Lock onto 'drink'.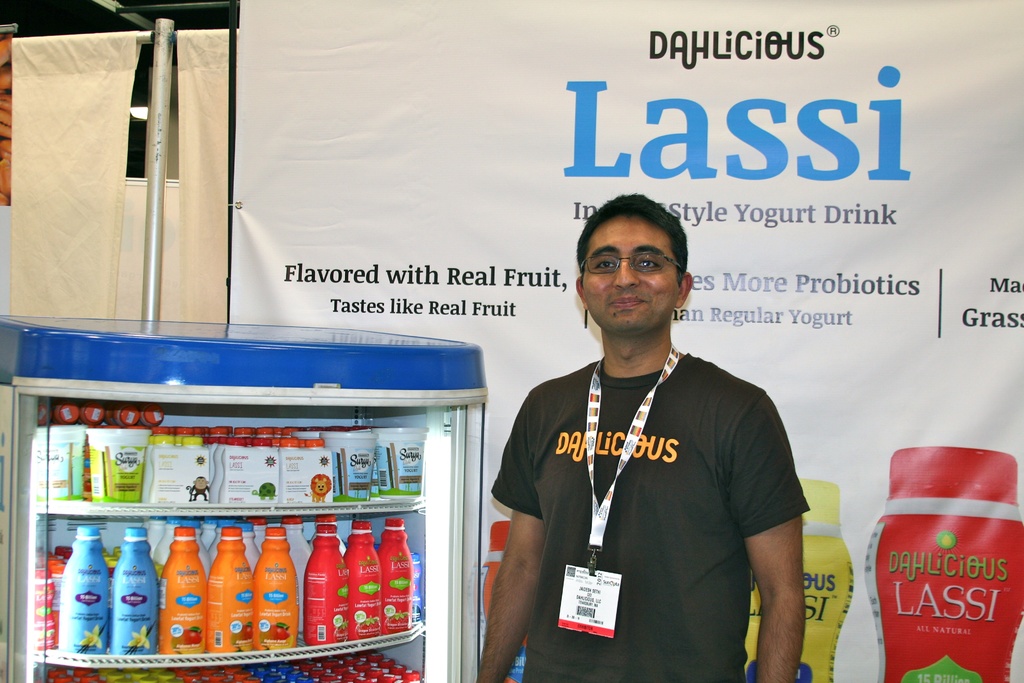
Locked: box(863, 444, 1023, 682).
